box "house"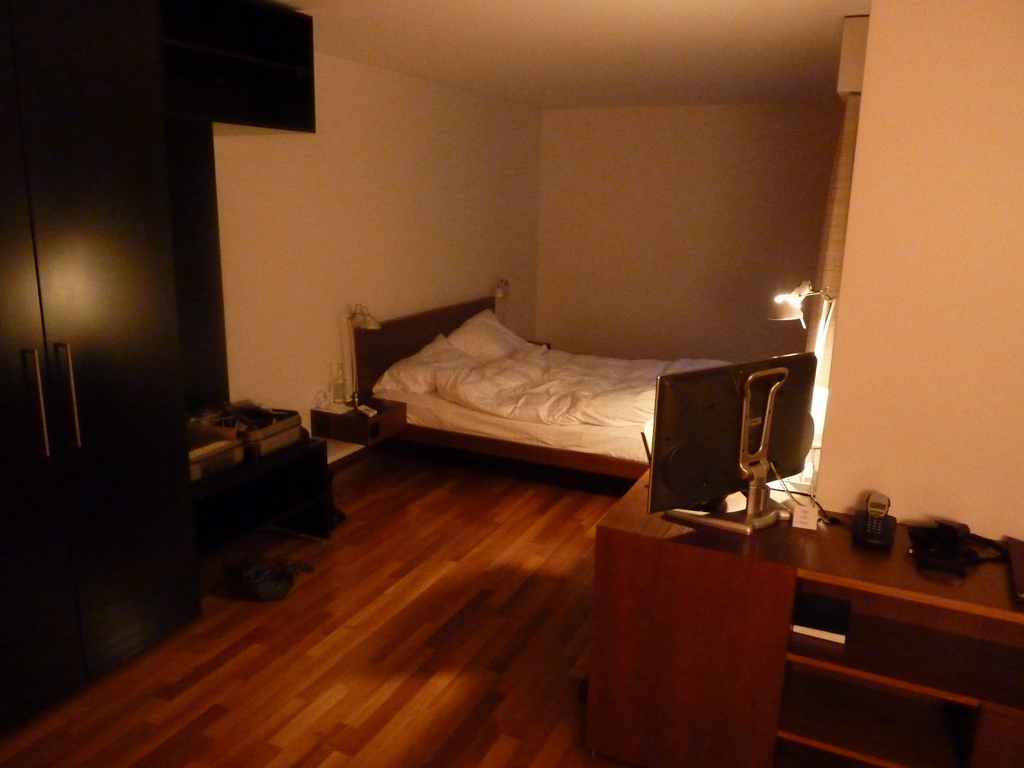
<bbox>0, 0, 1023, 767</bbox>
